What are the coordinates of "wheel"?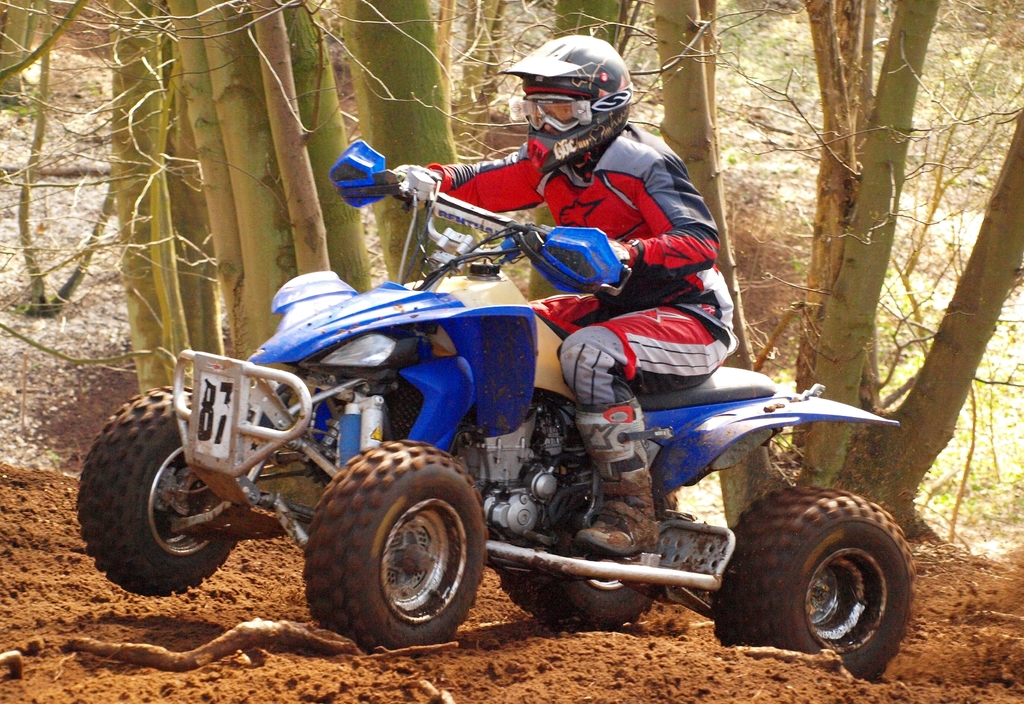
detection(490, 474, 681, 635).
